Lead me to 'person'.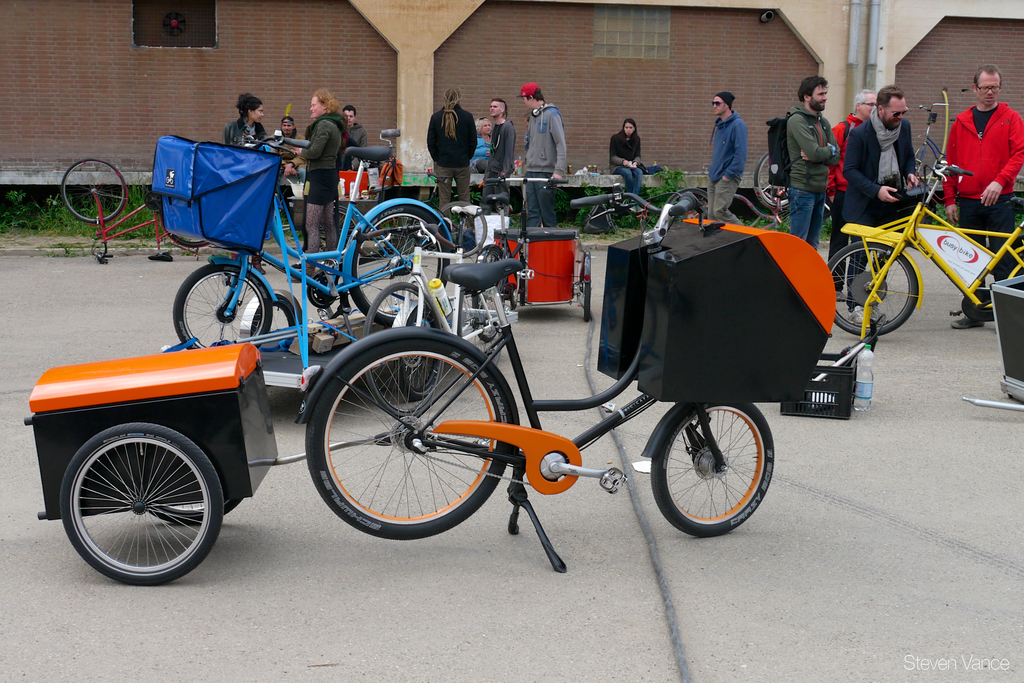
Lead to (699,96,746,231).
